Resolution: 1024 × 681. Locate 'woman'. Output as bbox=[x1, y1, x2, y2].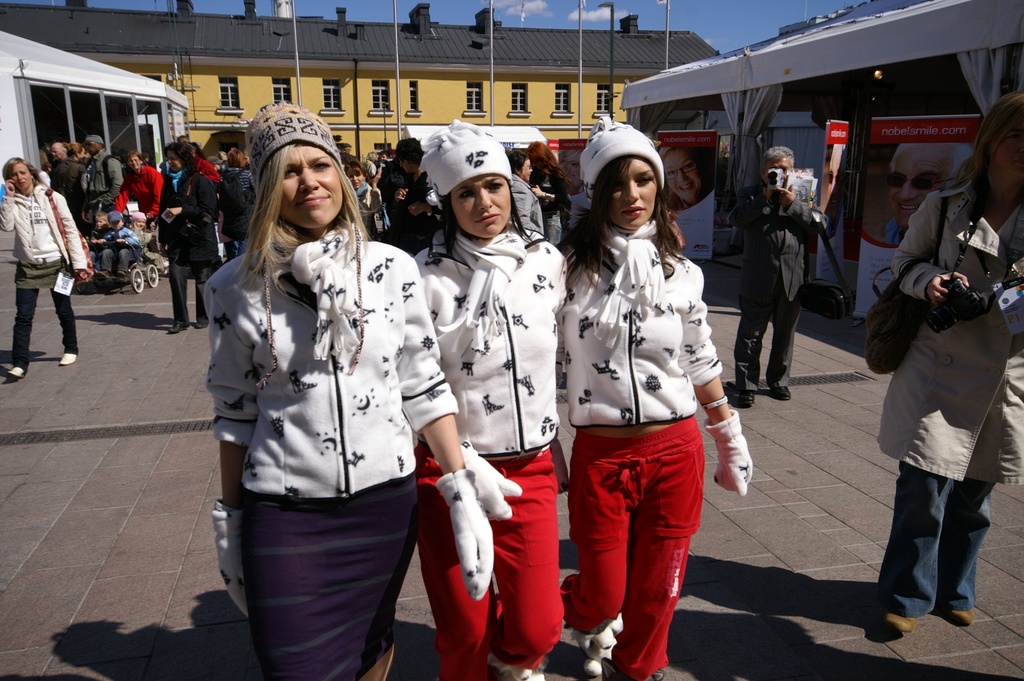
bbox=[404, 111, 575, 680].
